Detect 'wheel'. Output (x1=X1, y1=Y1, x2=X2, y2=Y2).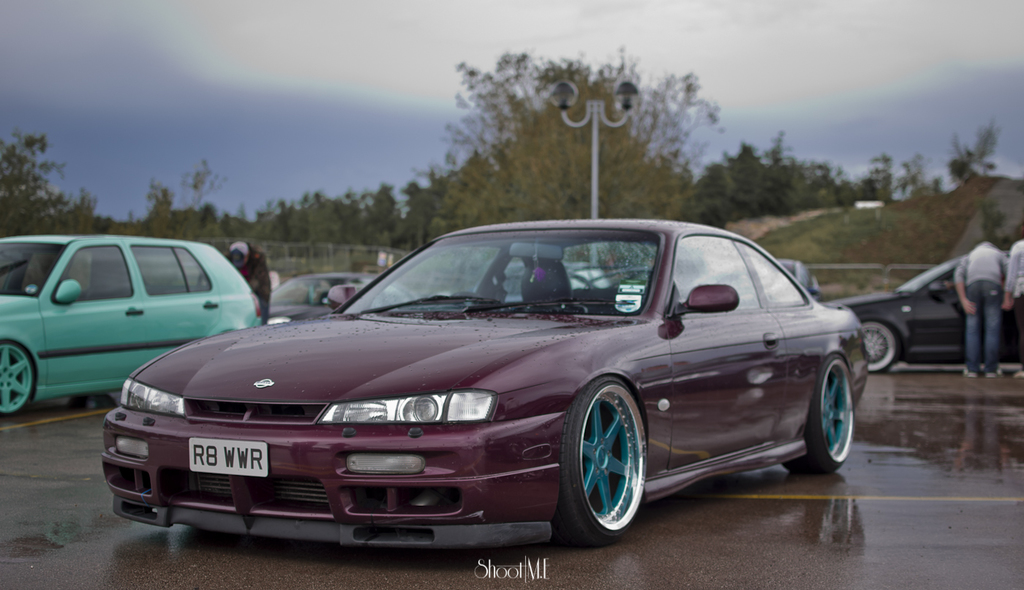
(x1=783, y1=352, x2=851, y2=479).
